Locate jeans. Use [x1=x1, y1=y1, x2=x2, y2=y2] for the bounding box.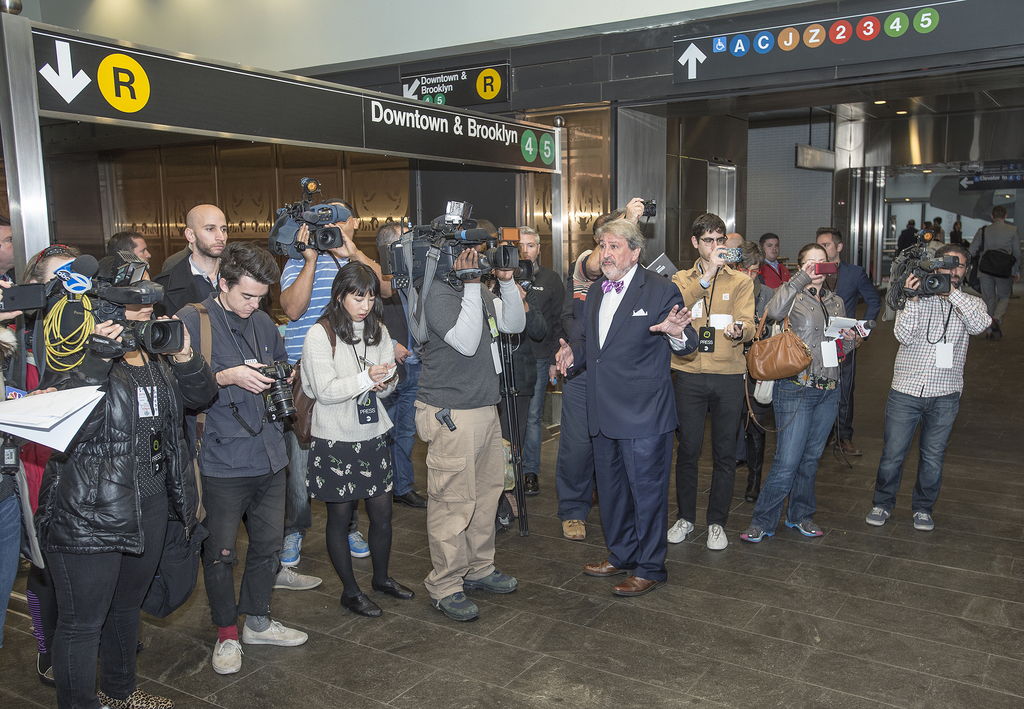
[x1=0, y1=471, x2=18, y2=629].
